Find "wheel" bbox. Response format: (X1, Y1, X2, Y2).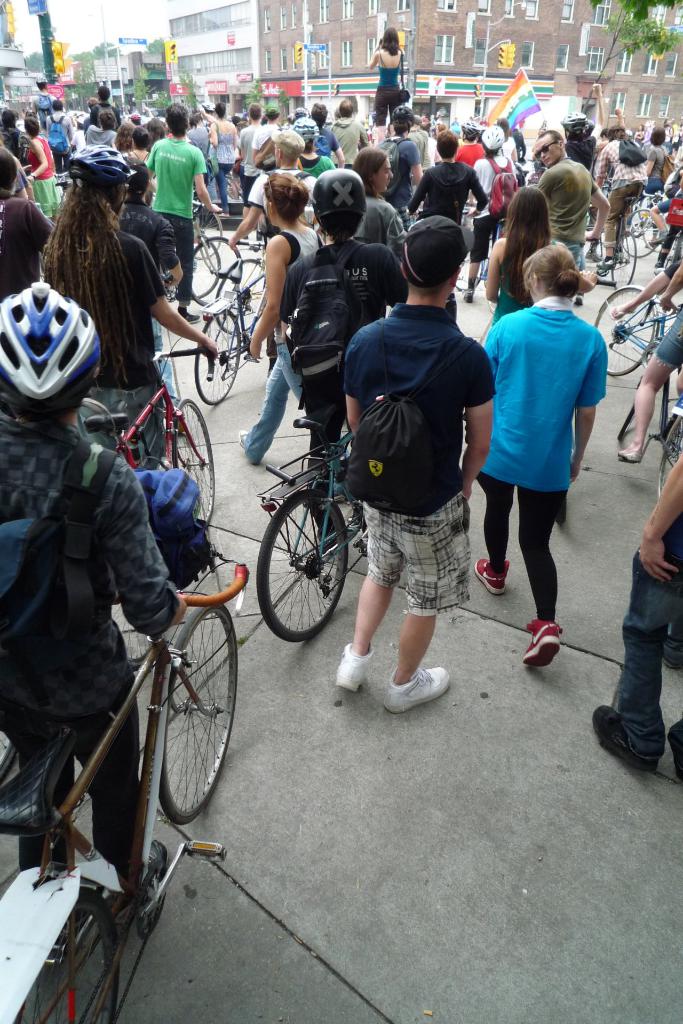
(656, 415, 682, 508).
